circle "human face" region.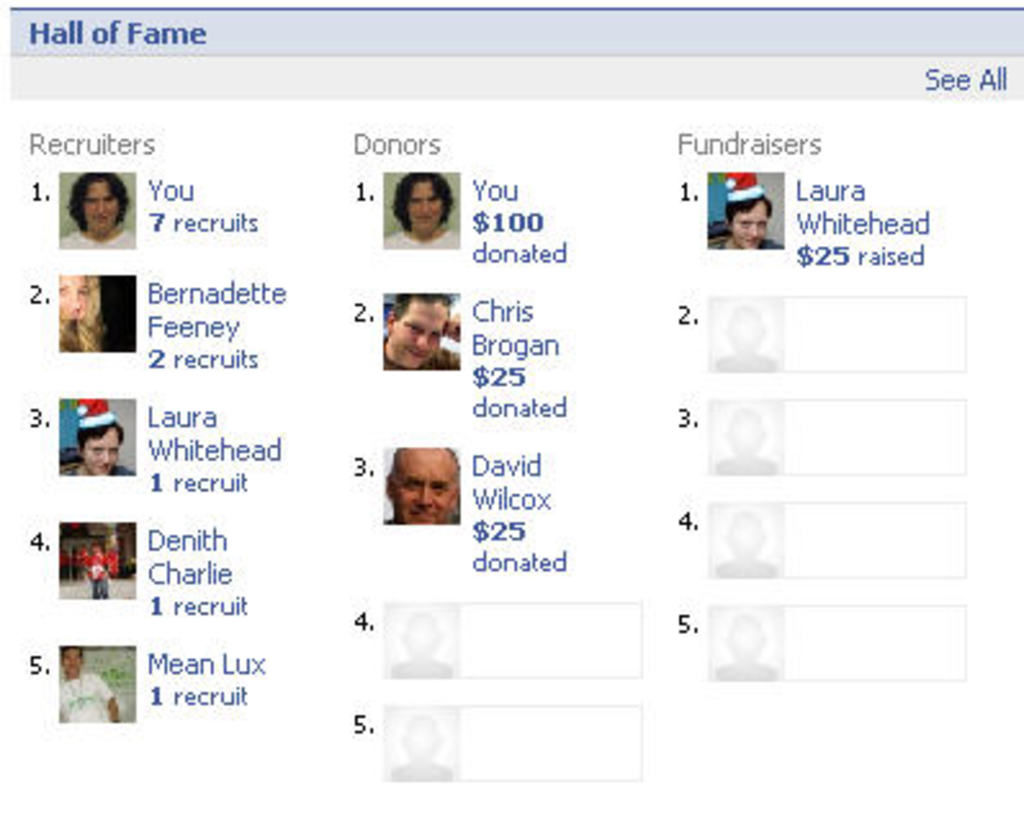
Region: <box>85,180,118,229</box>.
